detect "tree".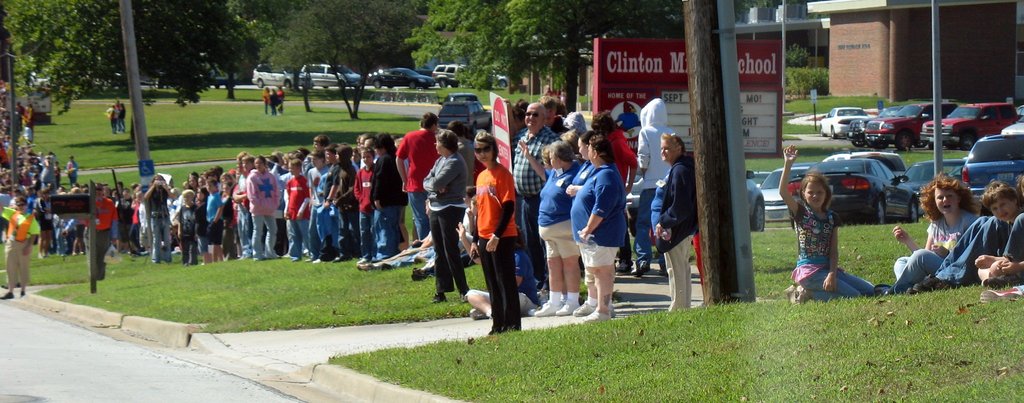
Detected at rect(403, 0, 545, 80).
